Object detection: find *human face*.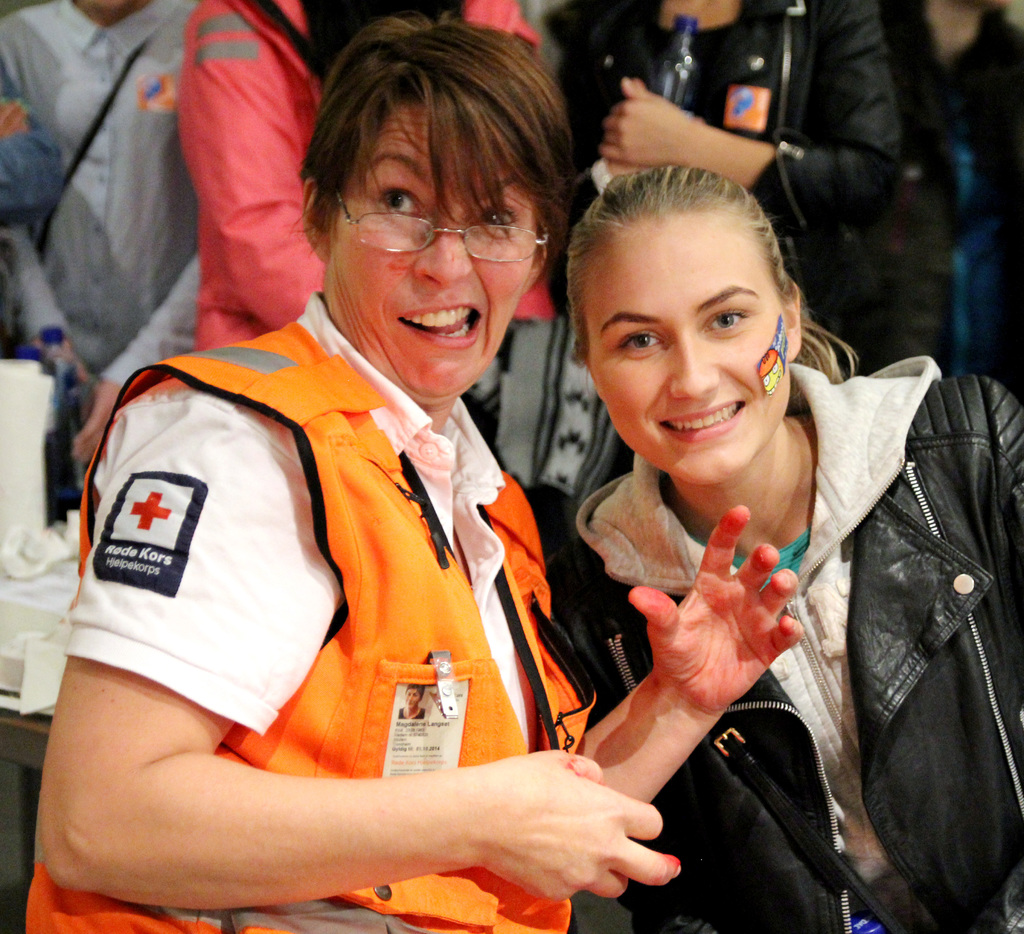
320:90:542:403.
